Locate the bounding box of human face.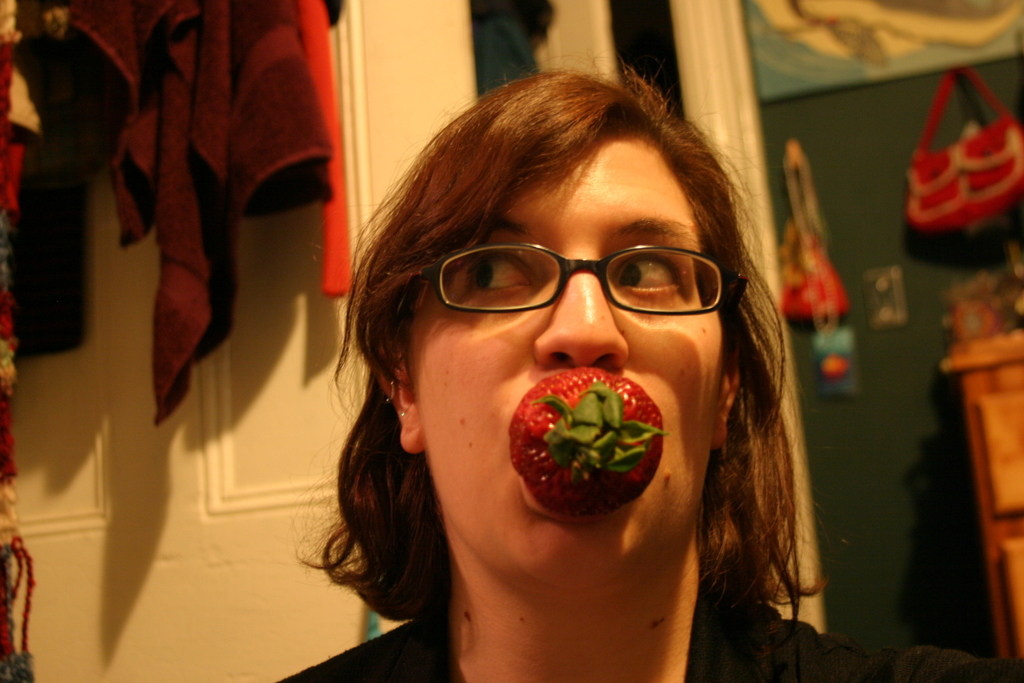
Bounding box: (414,140,720,590).
